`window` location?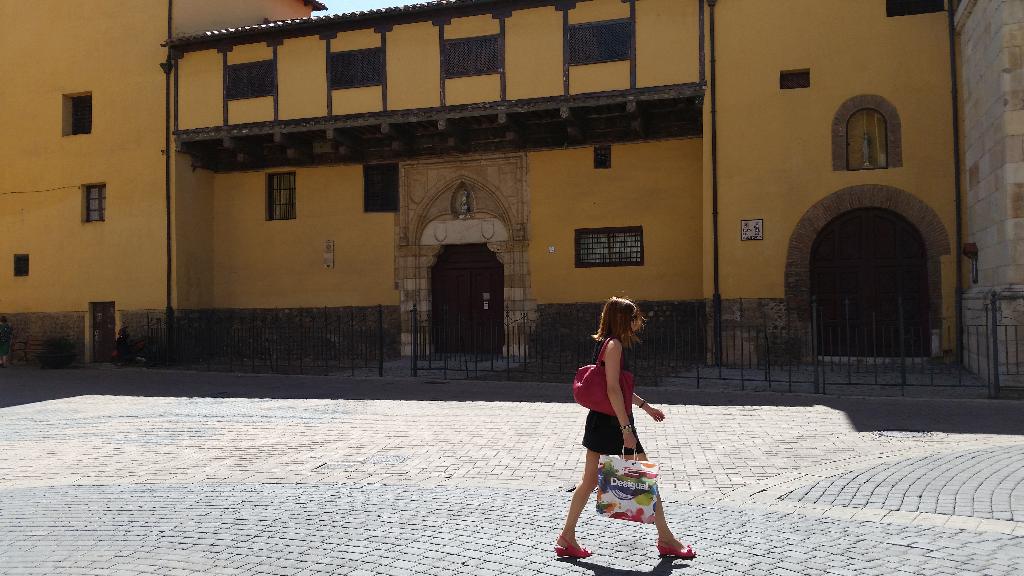
left=569, top=222, right=643, bottom=271
